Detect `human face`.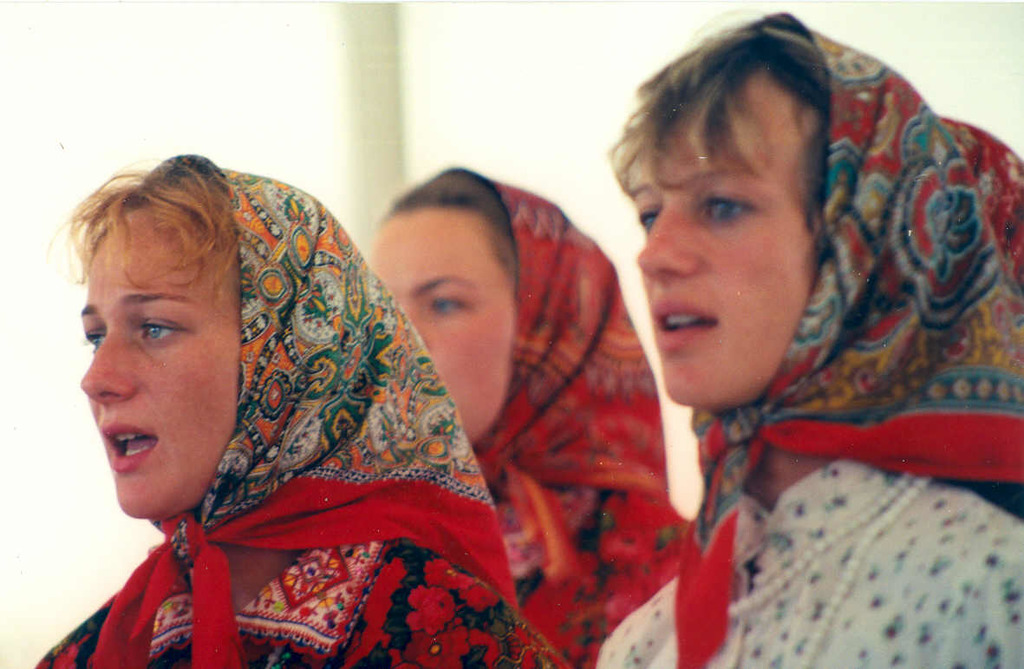
Detected at detection(374, 209, 514, 438).
